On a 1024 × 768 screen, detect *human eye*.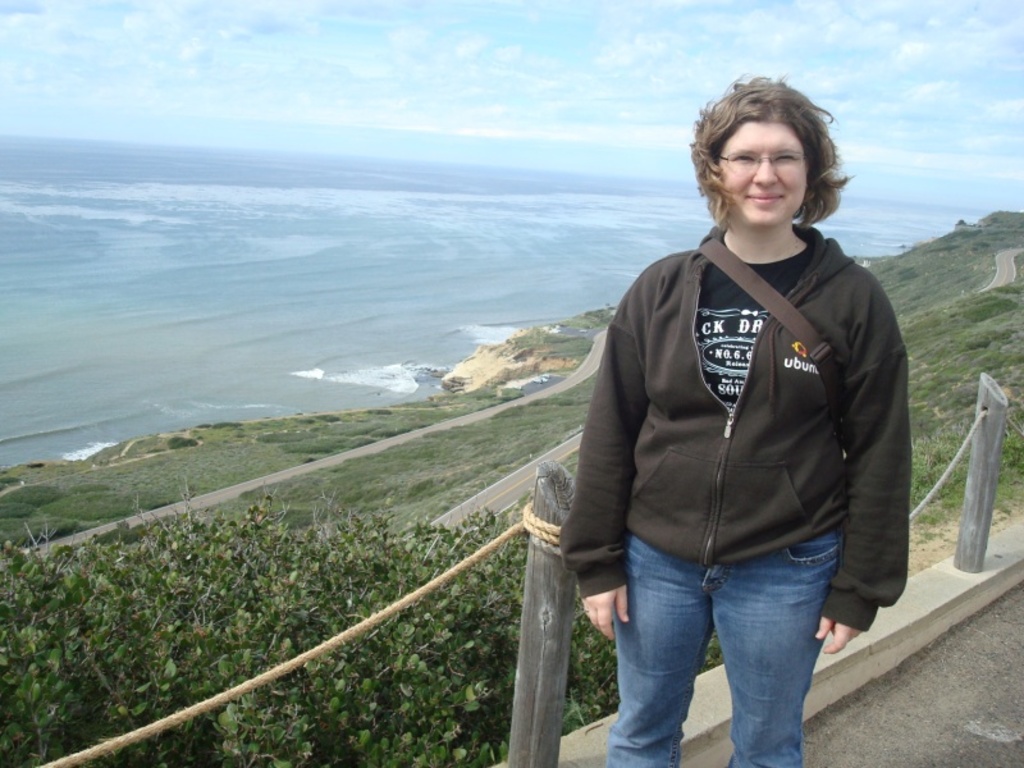
l=777, t=154, r=797, b=164.
